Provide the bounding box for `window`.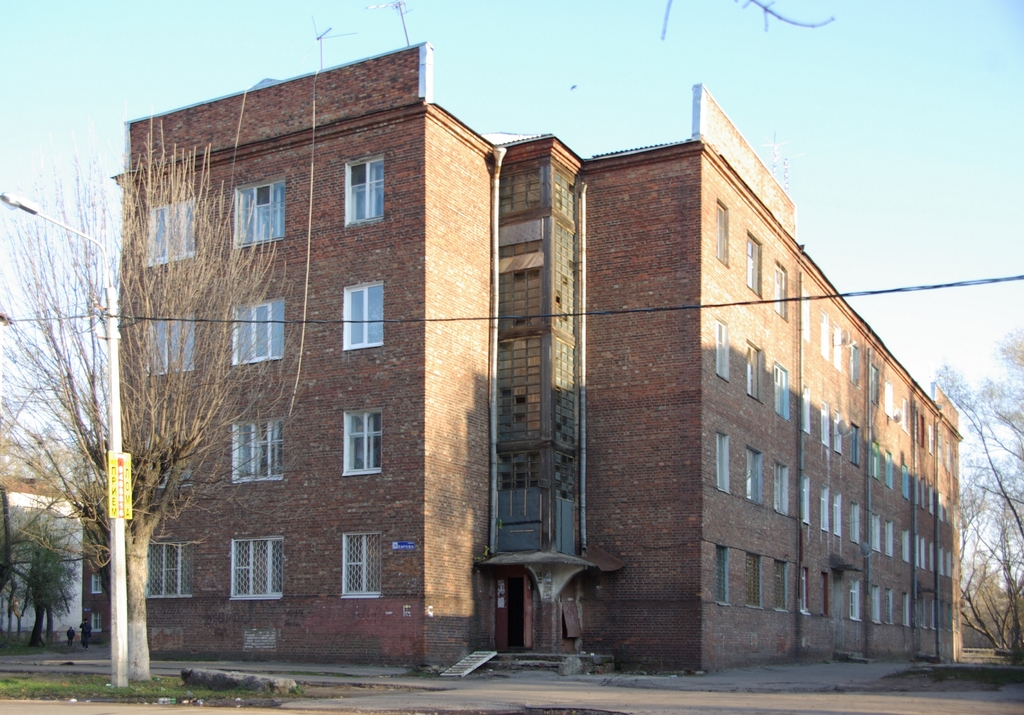
bbox=(710, 314, 729, 388).
